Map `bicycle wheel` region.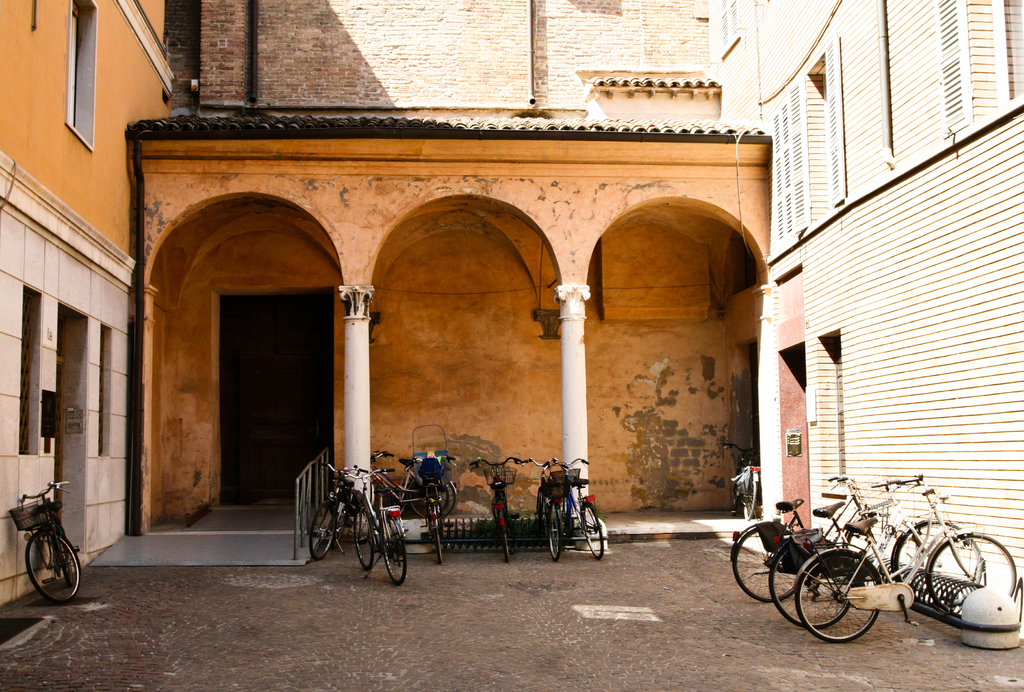
Mapped to [x1=24, y1=529, x2=84, y2=604].
